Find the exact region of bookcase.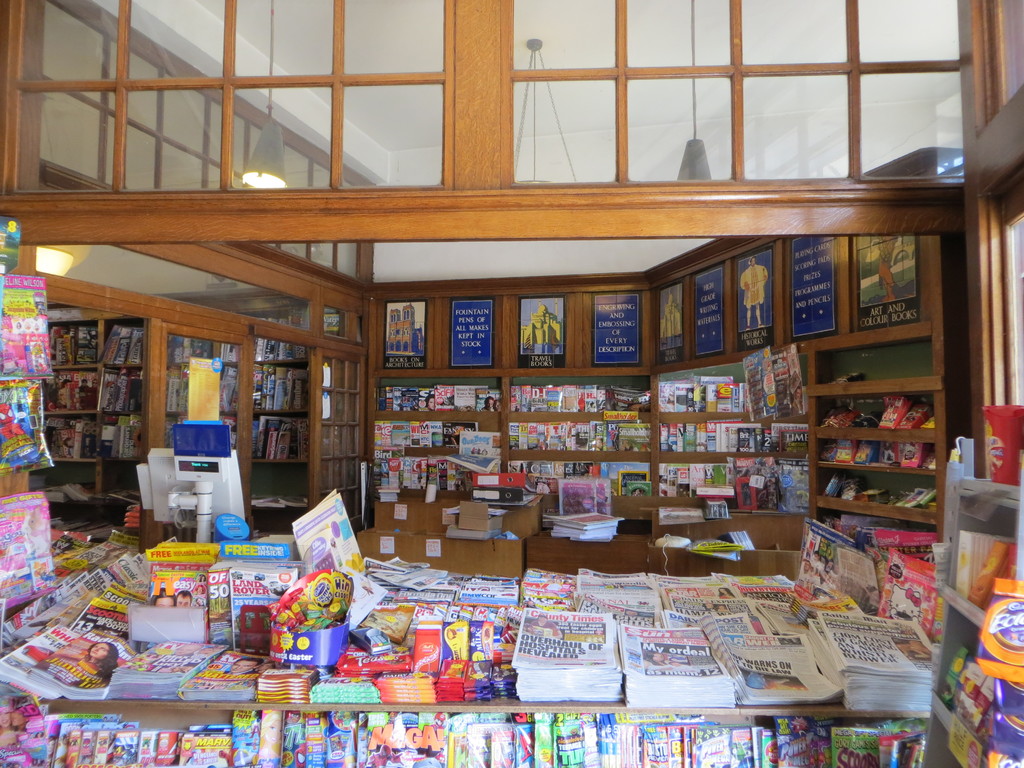
Exact region: 793, 365, 950, 563.
